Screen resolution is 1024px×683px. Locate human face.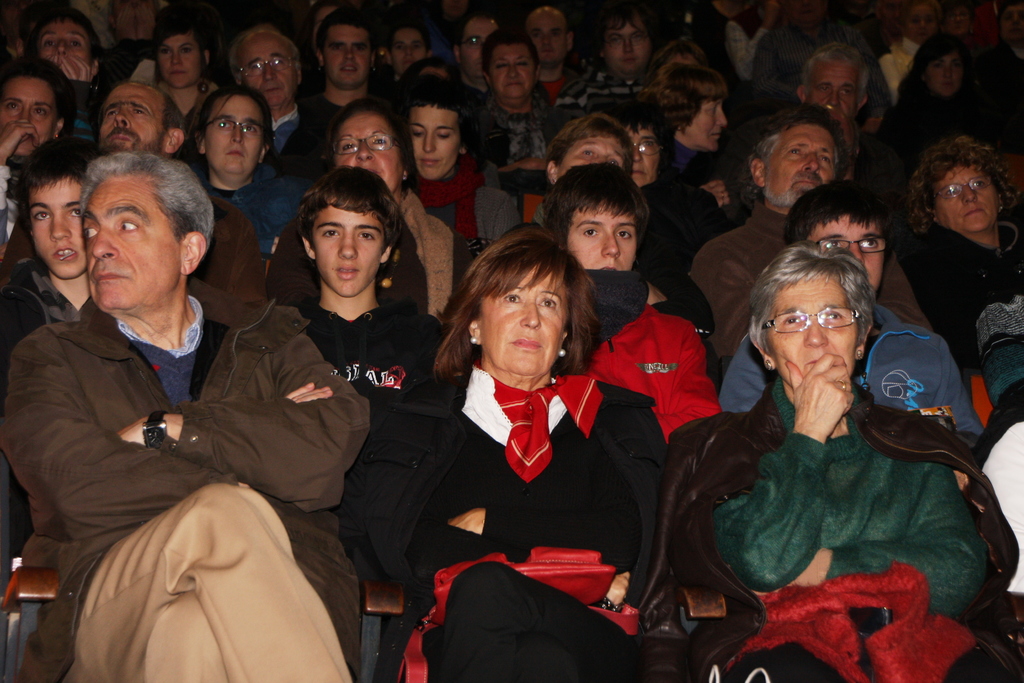
{"left": 804, "top": 62, "right": 855, "bottom": 120}.
